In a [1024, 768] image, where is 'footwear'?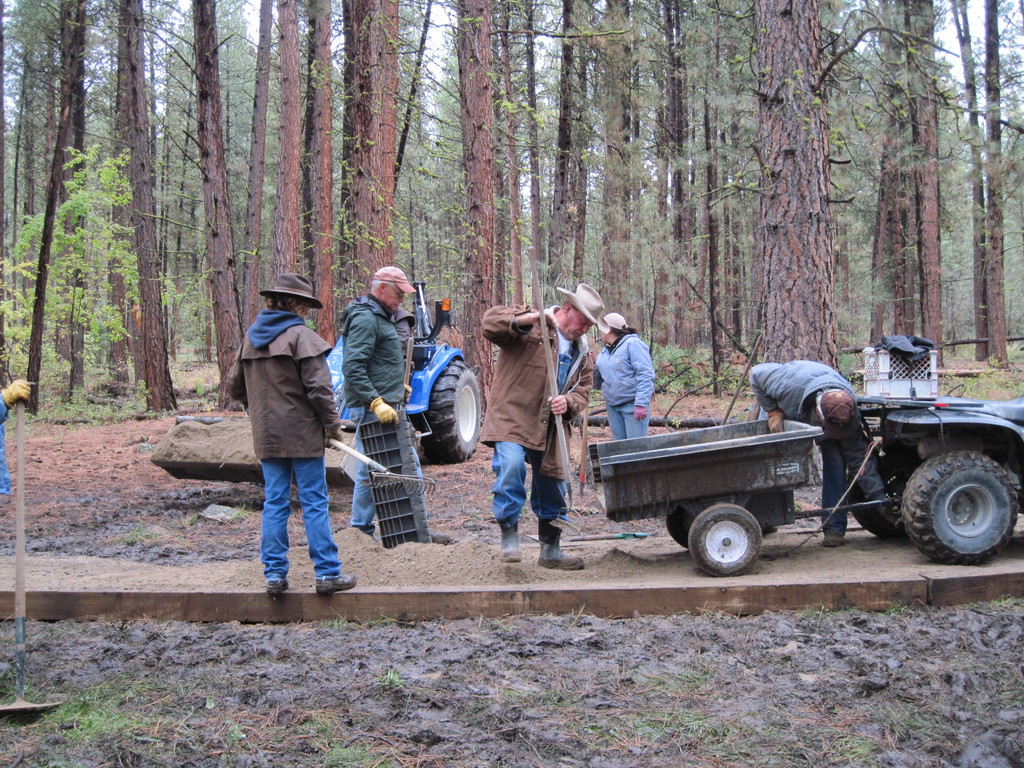
<bbox>534, 520, 589, 571</bbox>.
